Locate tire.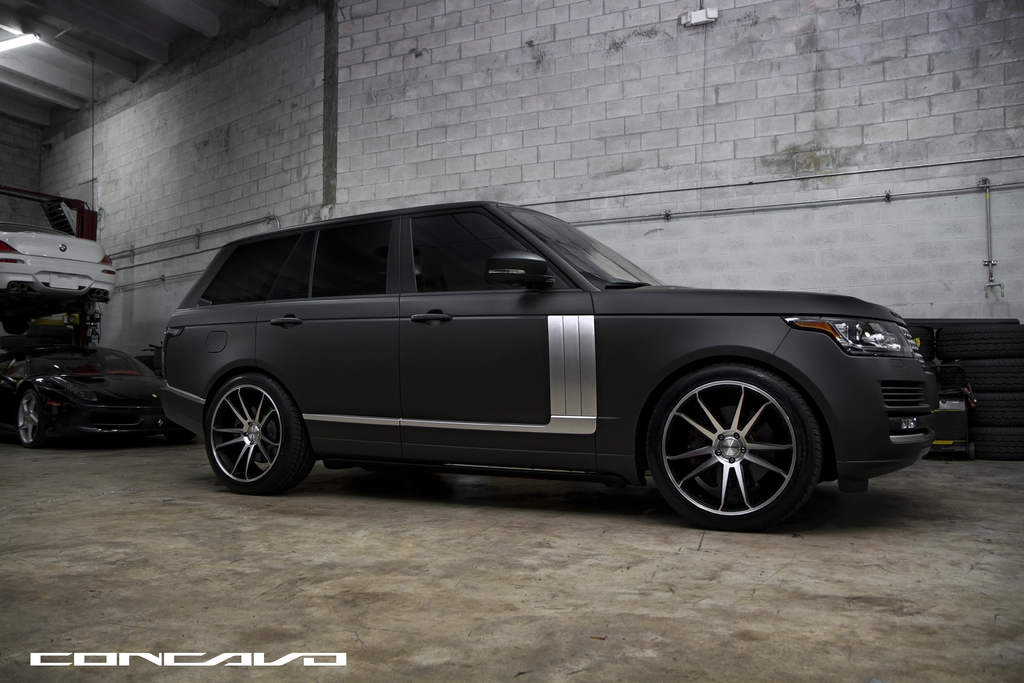
Bounding box: pyautogui.locateOnScreen(165, 426, 194, 441).
